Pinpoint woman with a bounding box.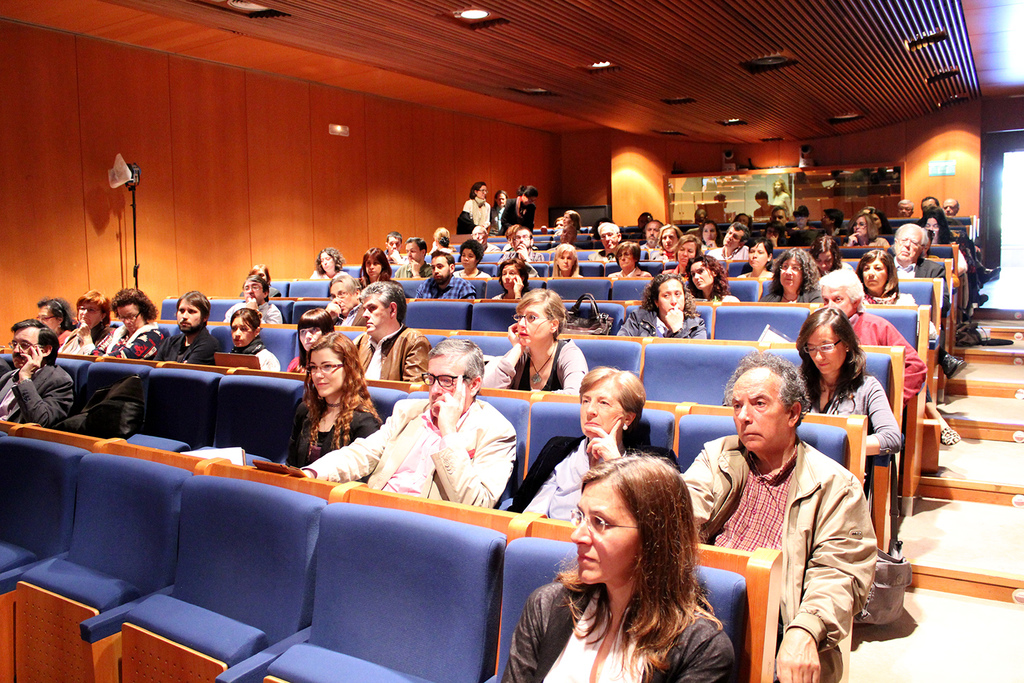
(left=458, top=181, right=492, bottom=234).
